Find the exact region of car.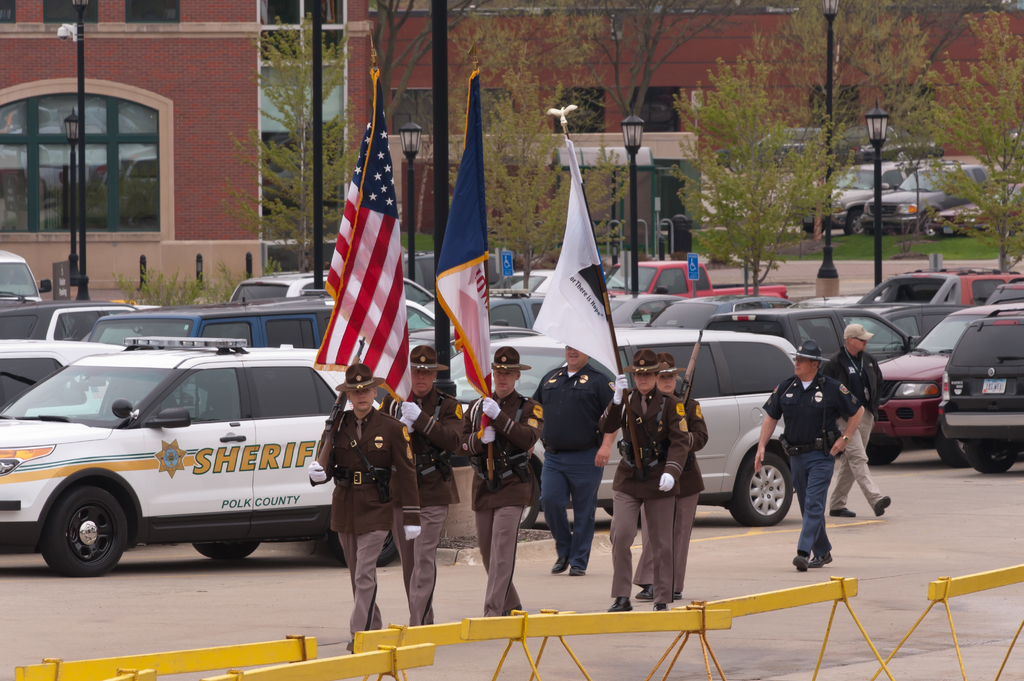
Exact region: [x1=934, y1=310, x2=1023, y2=476].
